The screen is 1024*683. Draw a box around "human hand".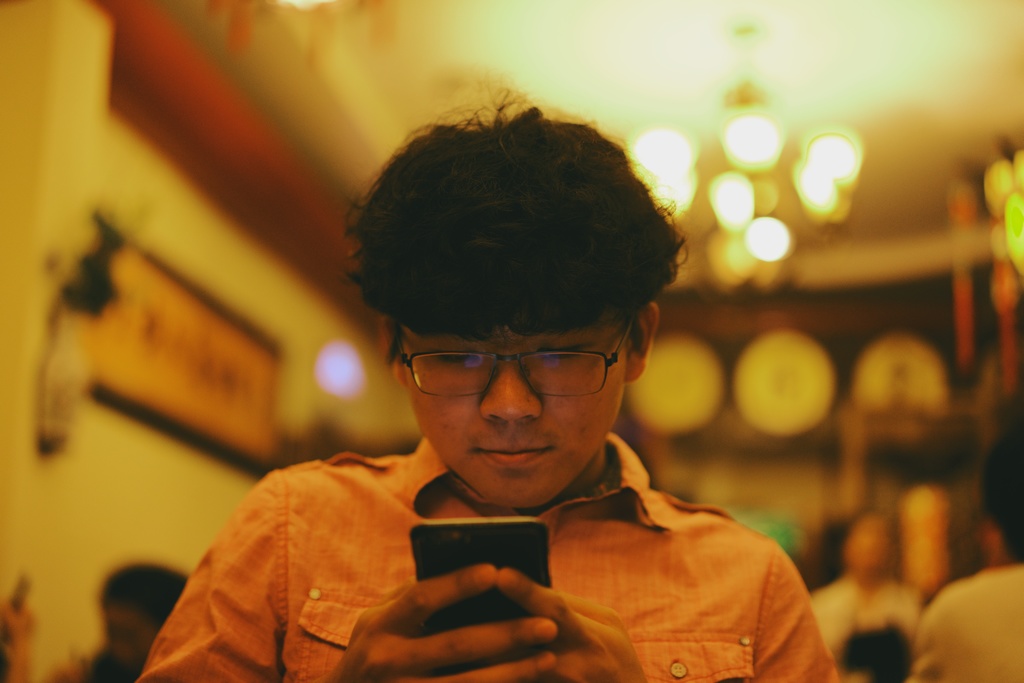
488, 567, 653, 682.
